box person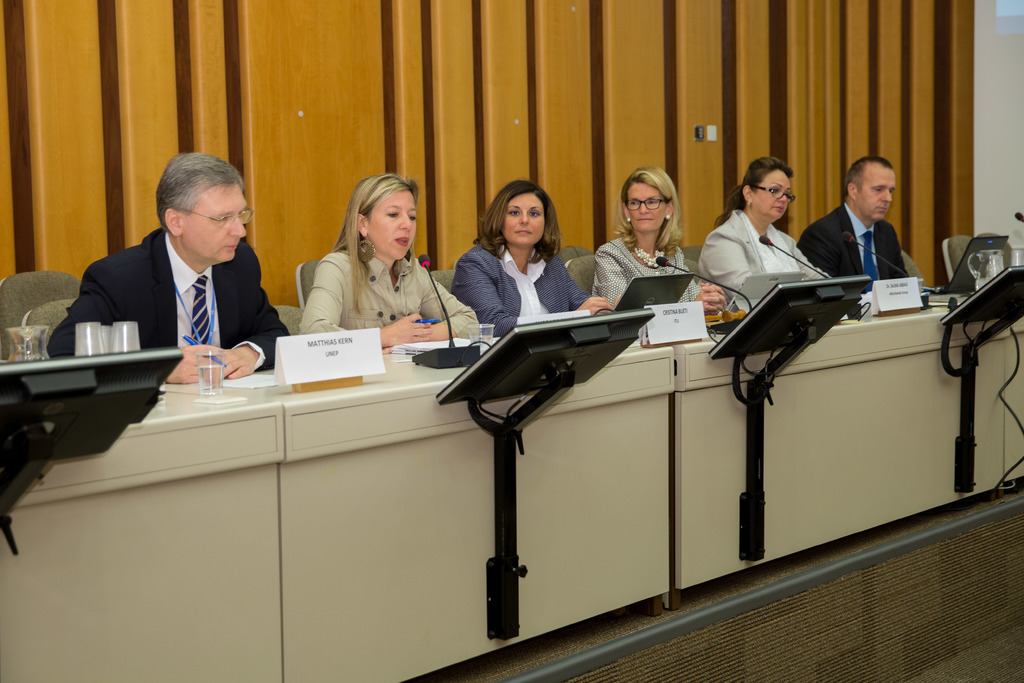
Rect(801, 152, 908, 297)
